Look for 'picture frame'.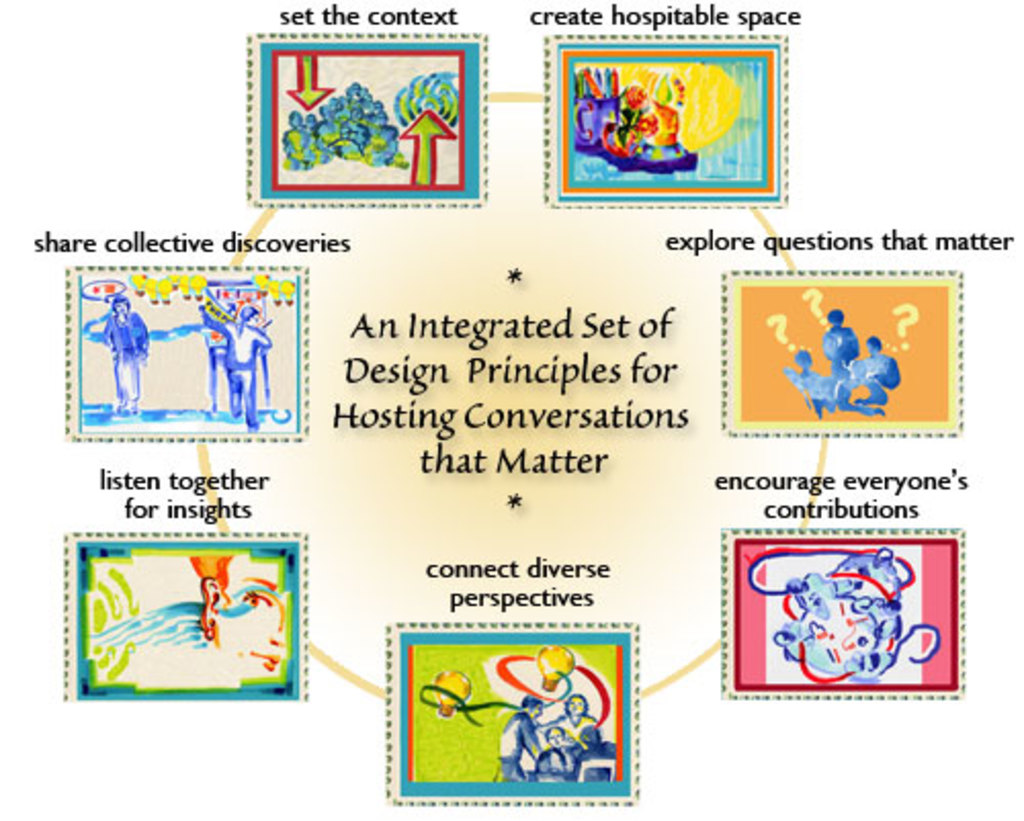
Found: locate(381, 610, 639, 792).
